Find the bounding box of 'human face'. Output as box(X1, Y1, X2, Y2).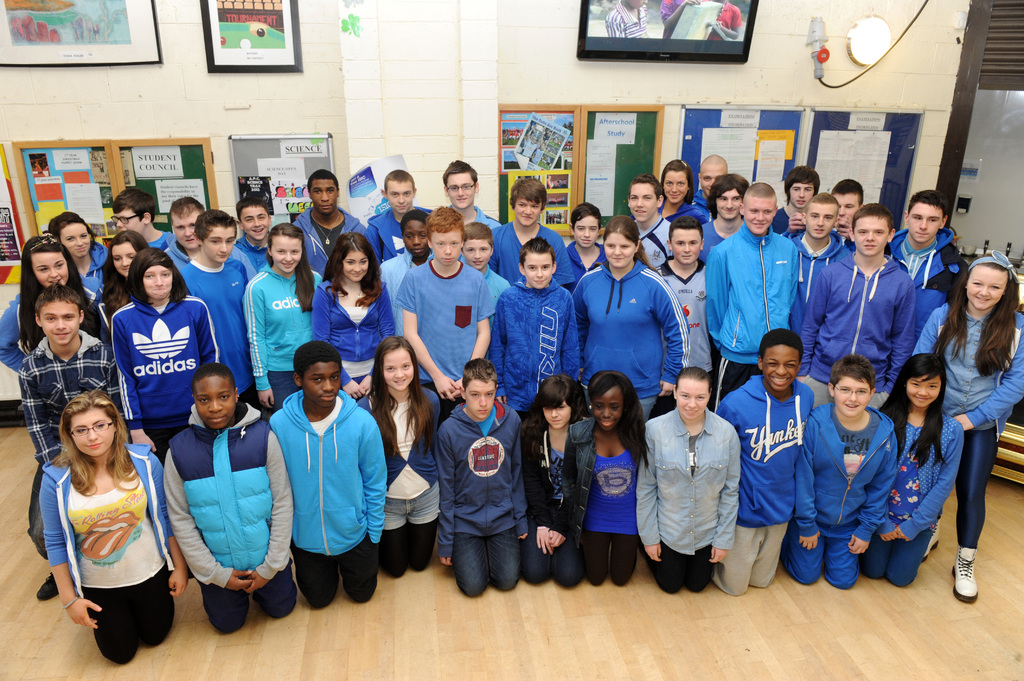
box(428, 228, 462, 267).
